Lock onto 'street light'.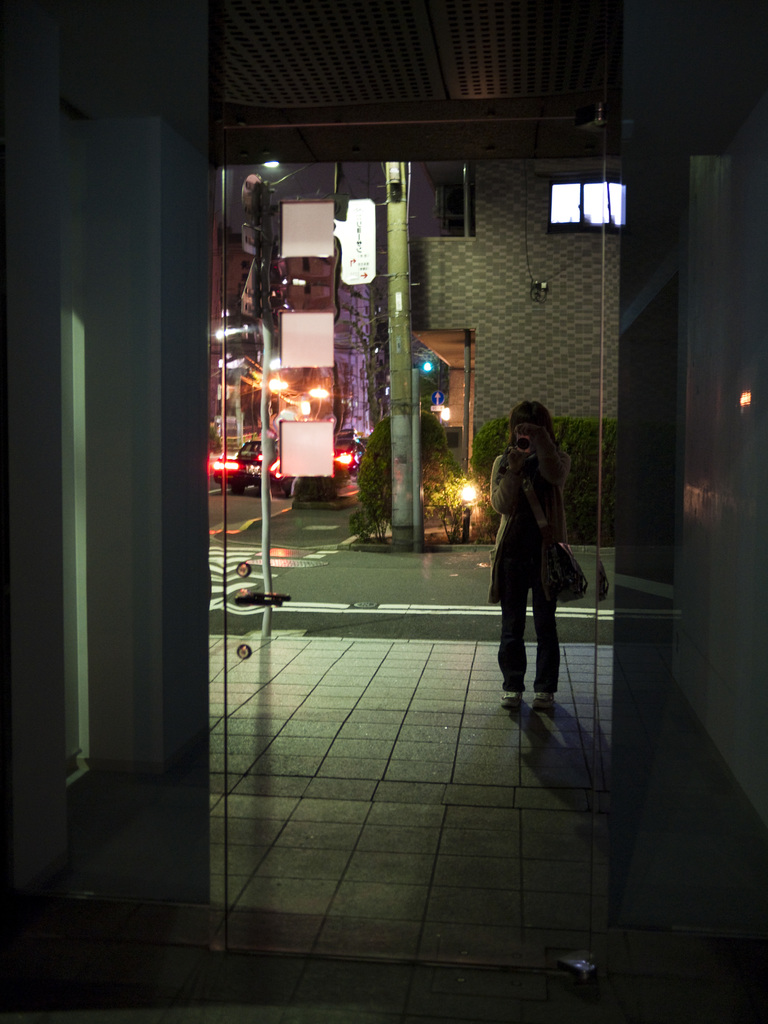
Locked: Rect(452, 468, 487, 550).
